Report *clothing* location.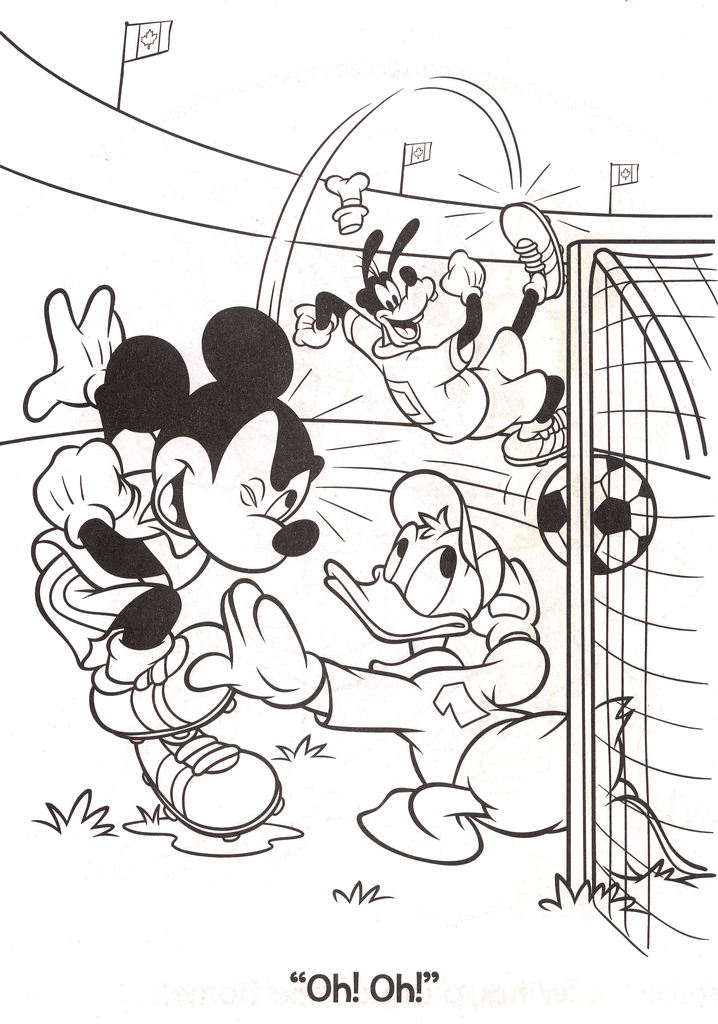
Report: [left=30, top=472, right=205, bottom=746].
